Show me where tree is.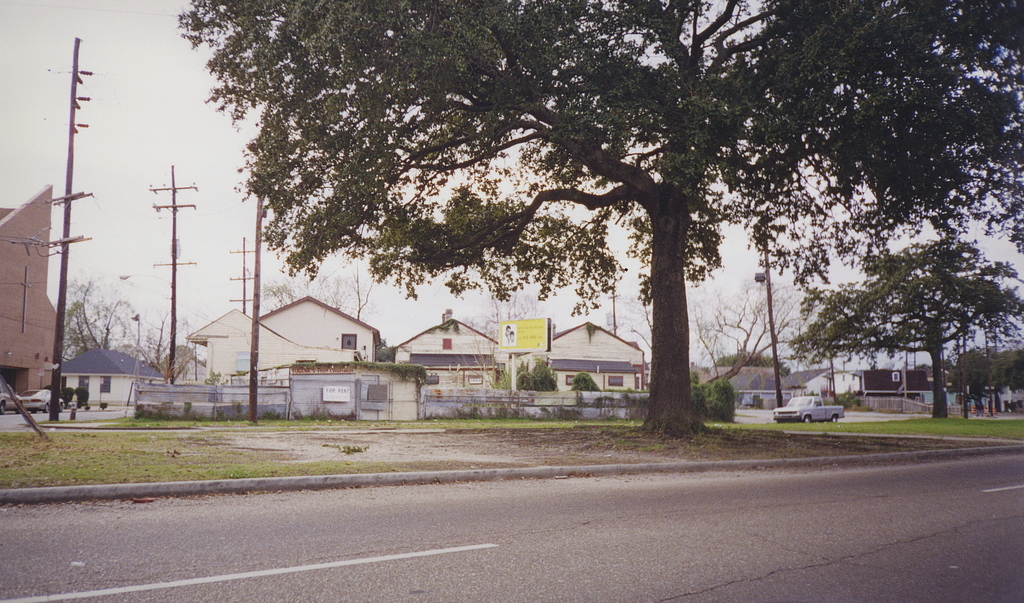
tree is at 564,371,600,391.
